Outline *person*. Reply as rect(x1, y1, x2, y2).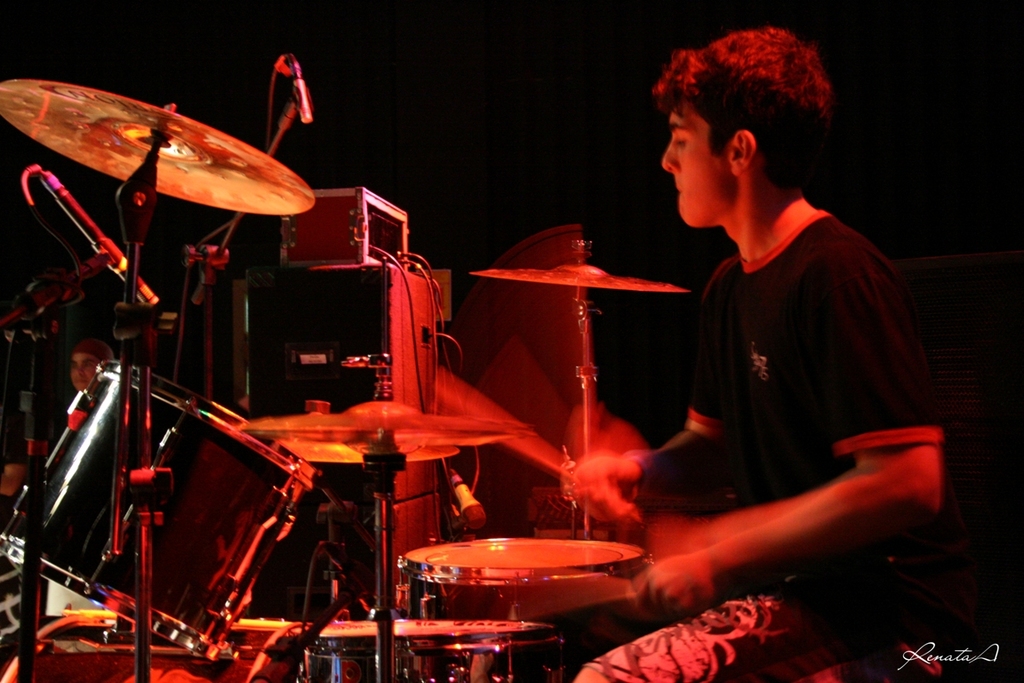
rect(1, 338, 150, 556).
